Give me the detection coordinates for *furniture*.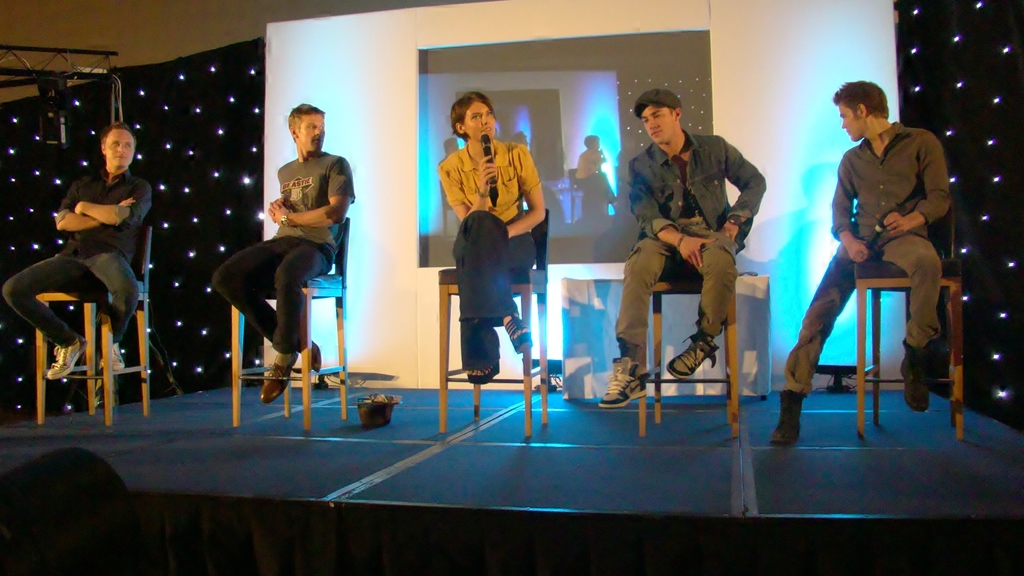
{"left": 855, "top": 195, "right": 964, "bottom": 442}.
